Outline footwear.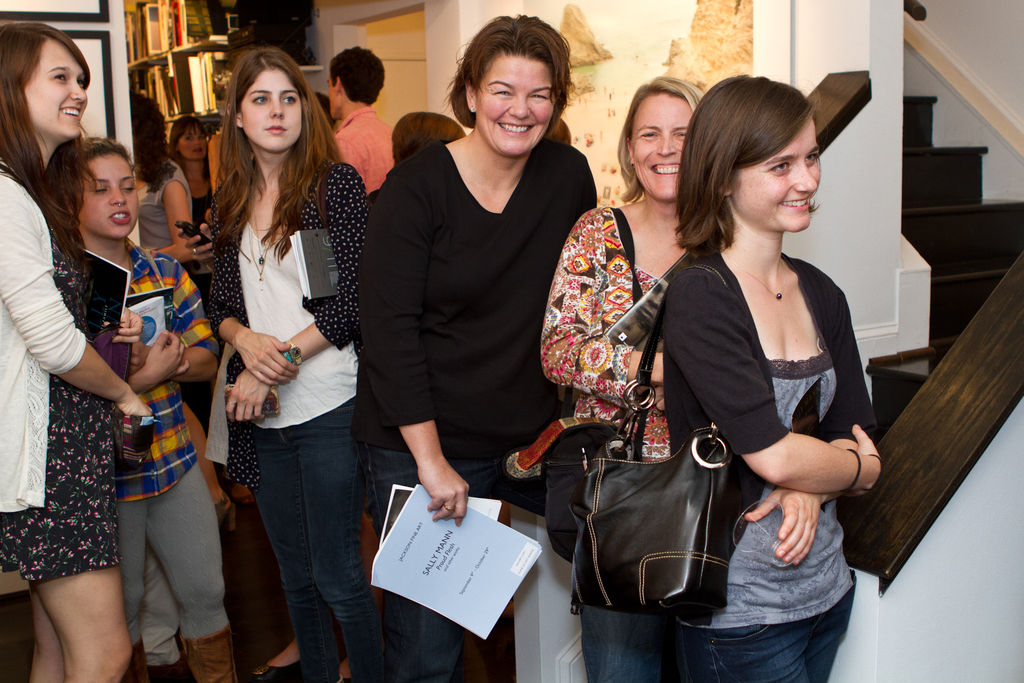
Outline: 250:651:312:682.
